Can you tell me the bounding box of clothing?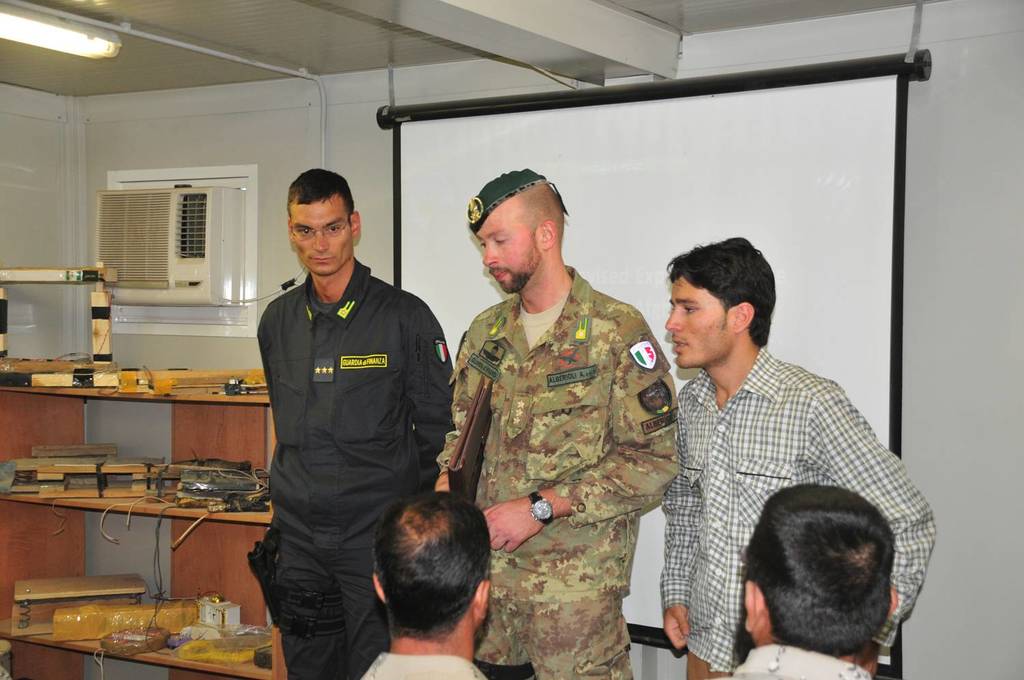
bbox(438, 264, 679, 678).
